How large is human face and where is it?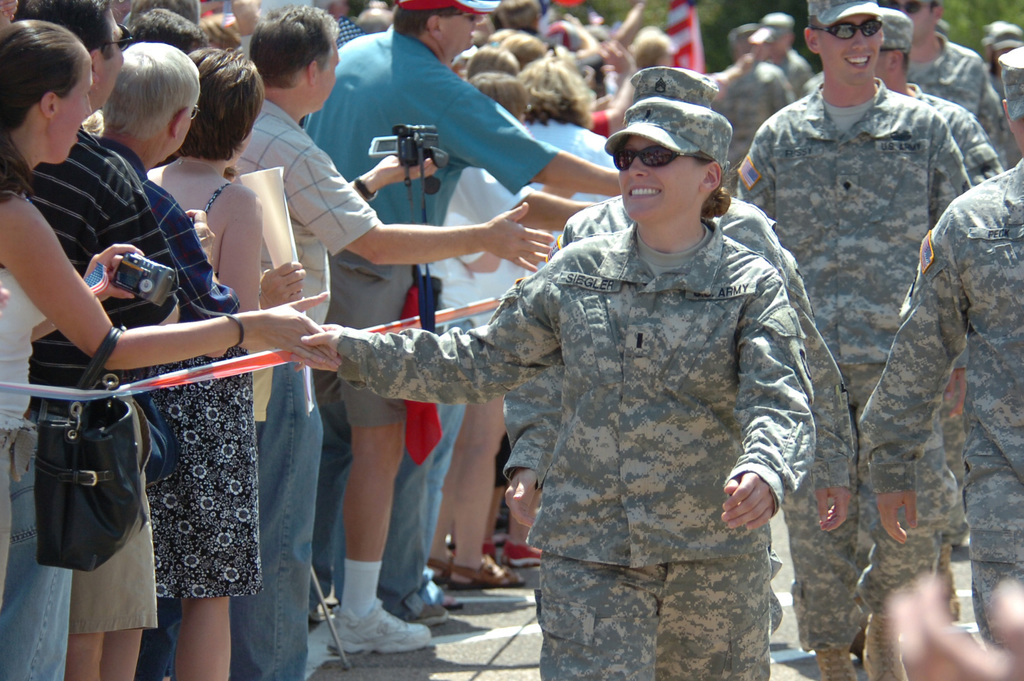
Bounding box: box(618, 137, 705, 220).
